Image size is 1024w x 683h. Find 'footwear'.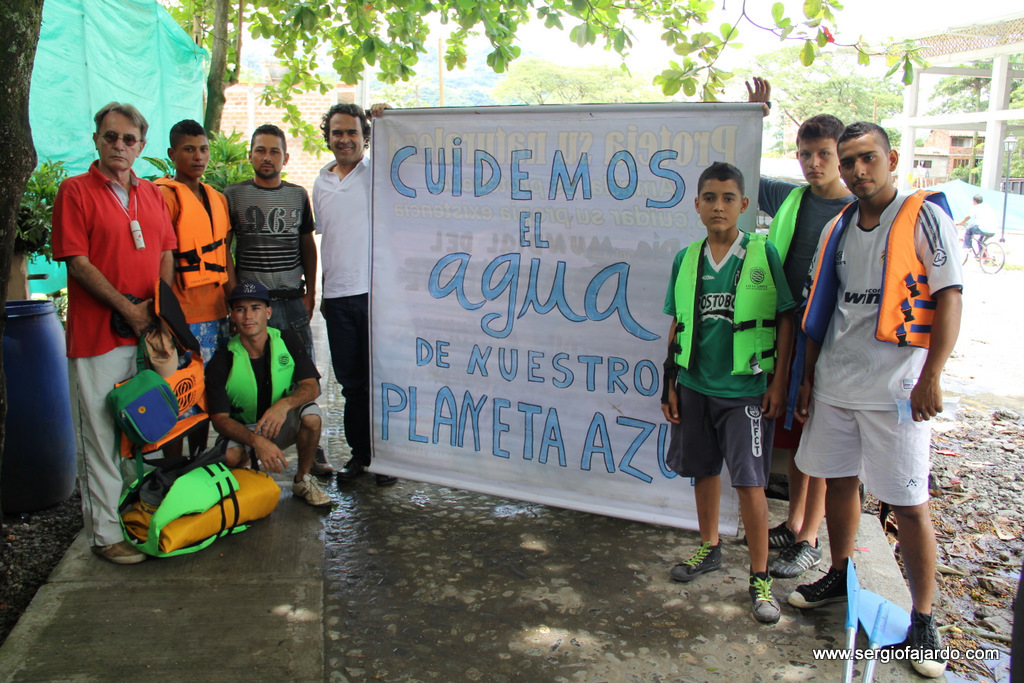
[x1=903, y1=610, x2=950, y2=677].
